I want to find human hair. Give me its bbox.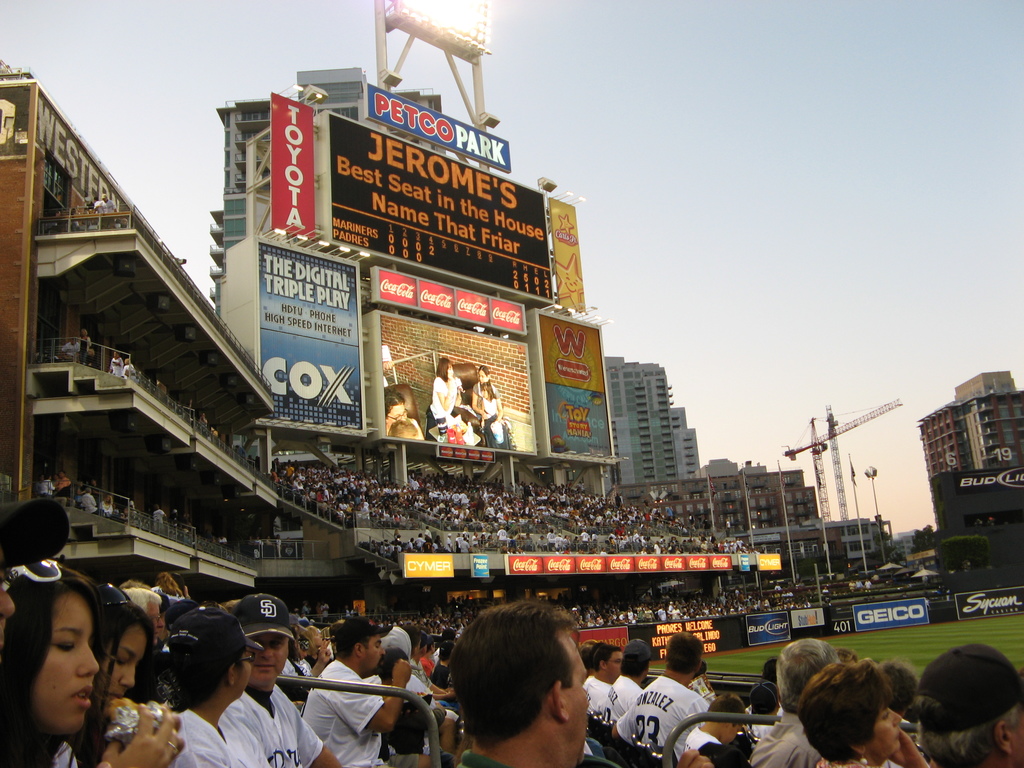
l=387, t=419, r=417, b=440.
